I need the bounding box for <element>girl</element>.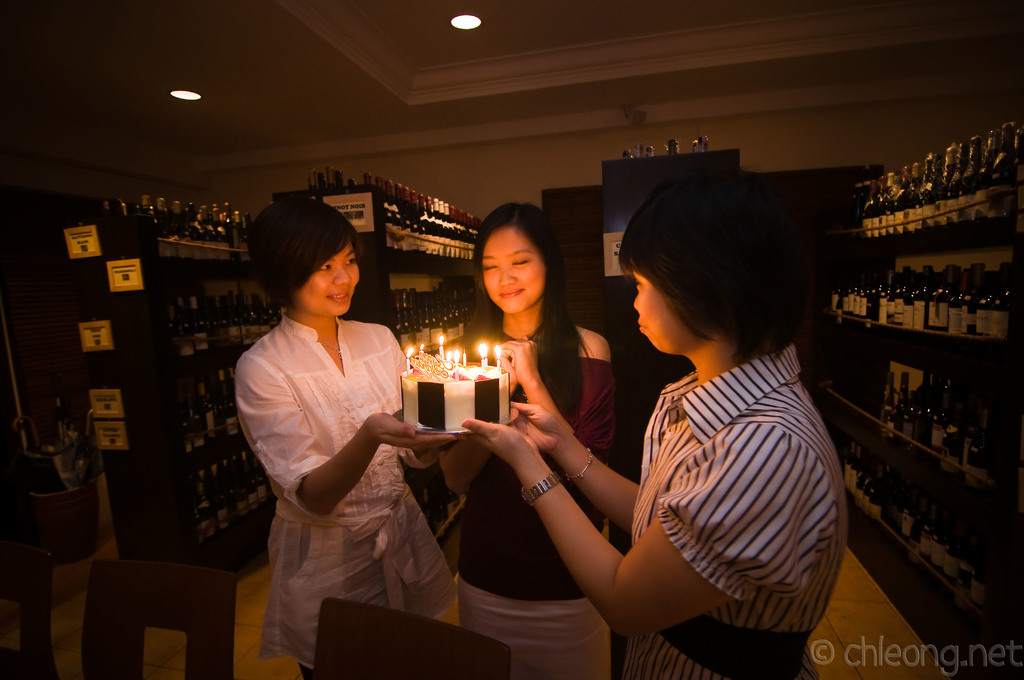
Here it is: detection(234, 198, 477, 679).
